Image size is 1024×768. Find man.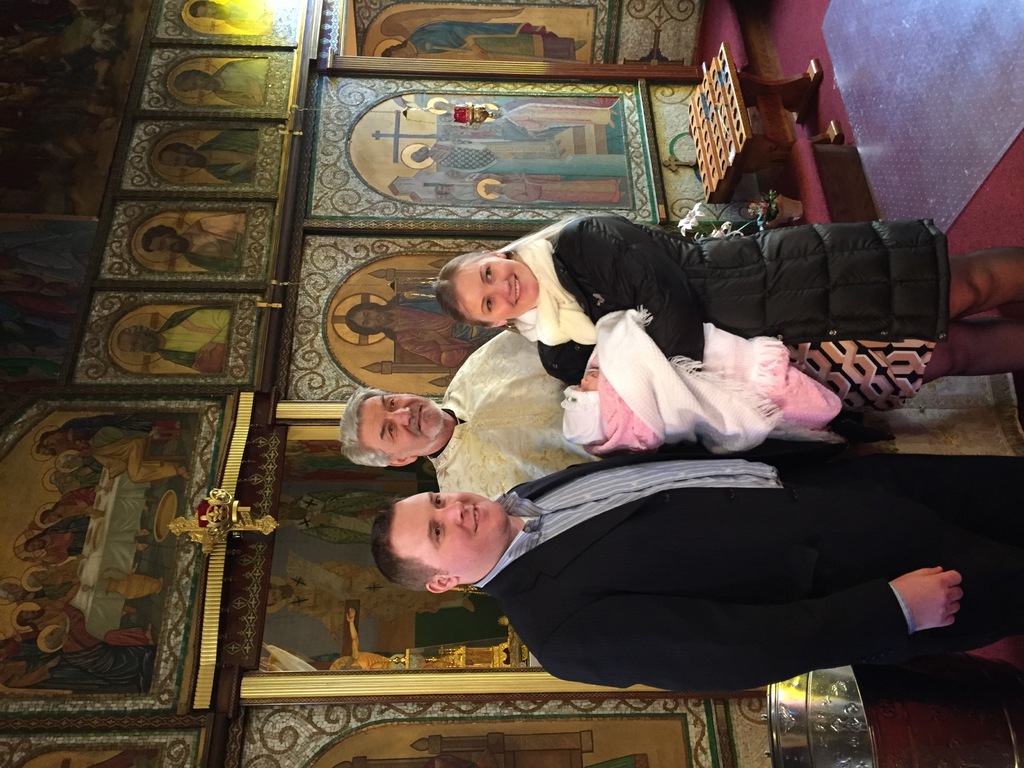
rect(334, 320, 1023, 504).
